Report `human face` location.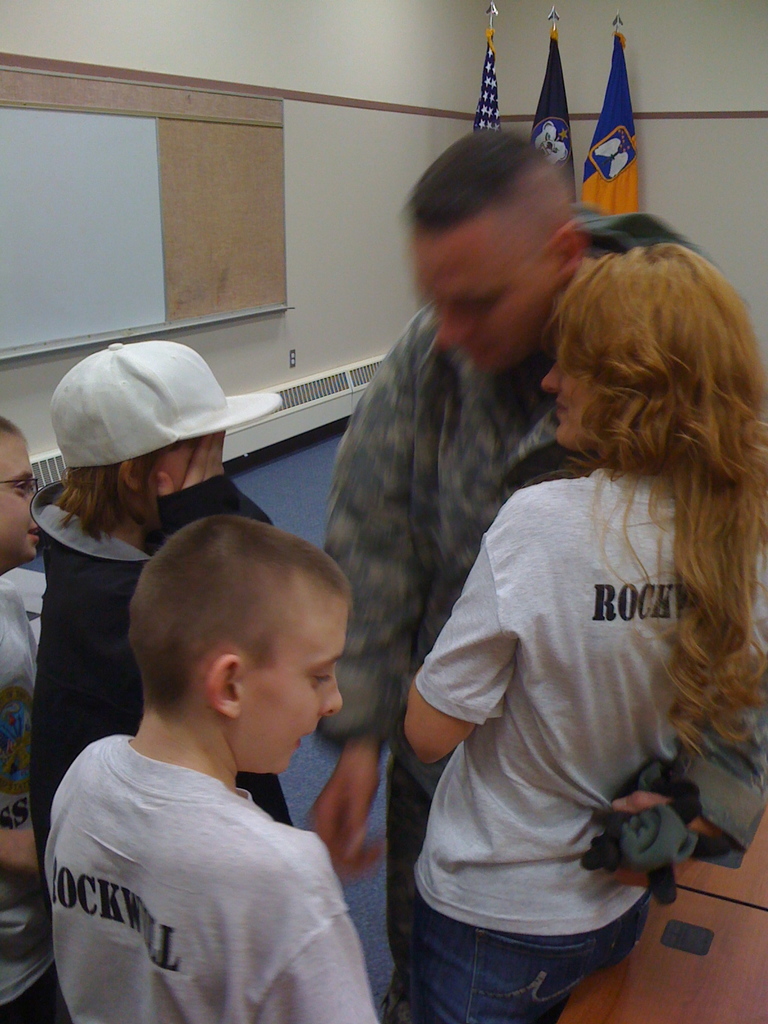
Report: bbox=[543, 323, 629, 445].
